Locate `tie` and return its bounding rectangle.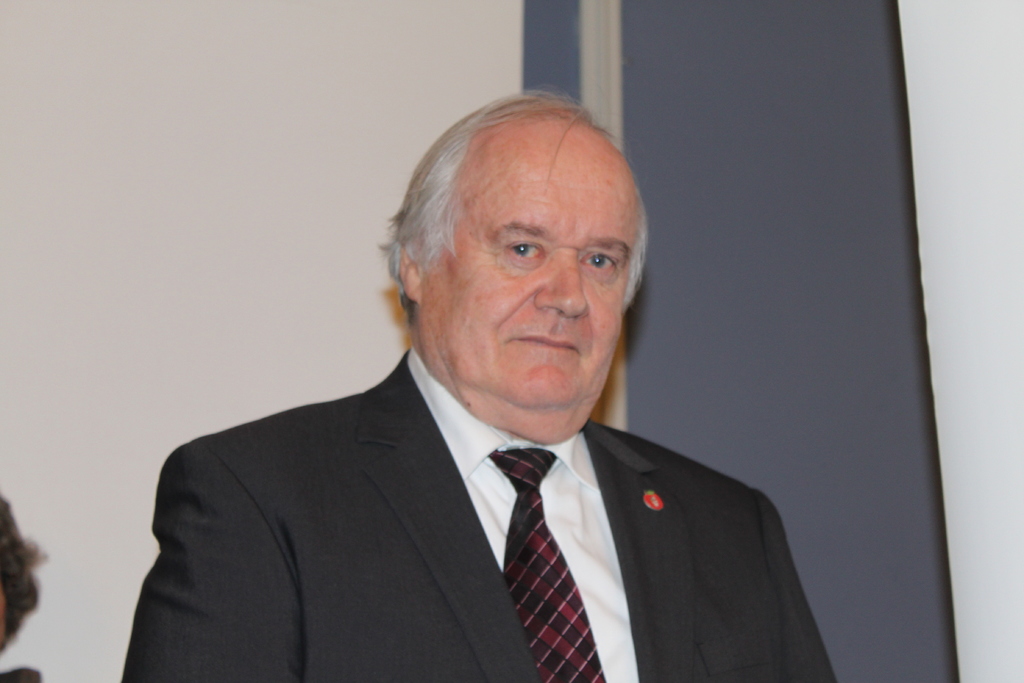
left=485, top=449, right=607, bottom=682.
